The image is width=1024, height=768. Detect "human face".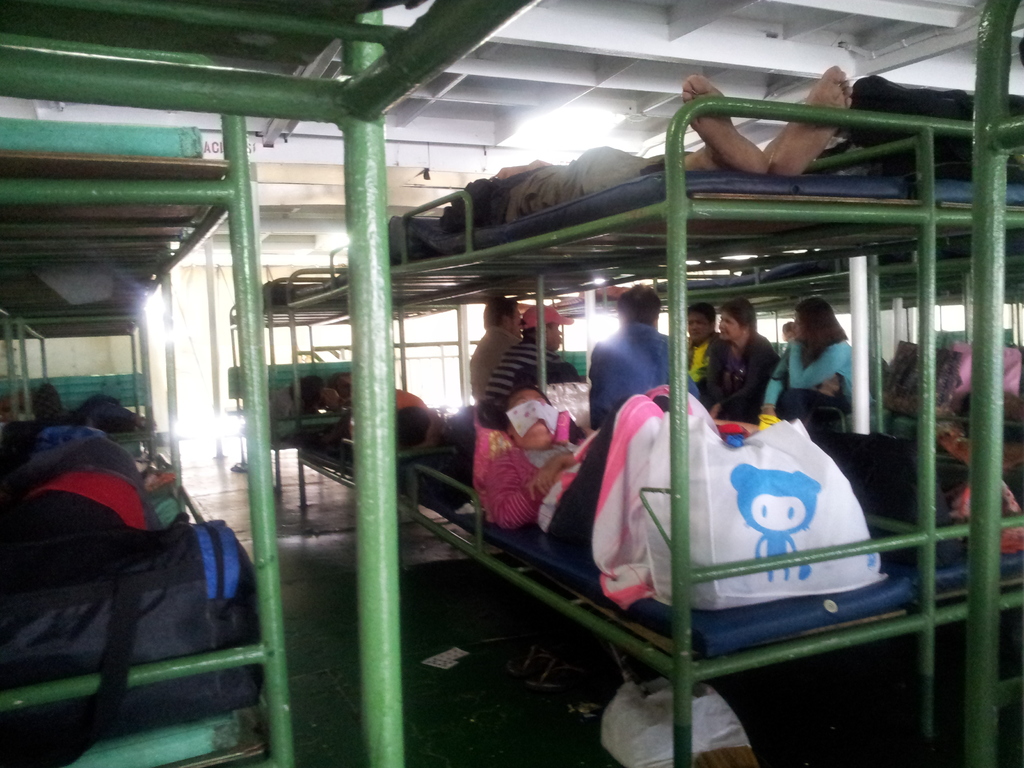
Detection: 686, 306, 707, 338.
